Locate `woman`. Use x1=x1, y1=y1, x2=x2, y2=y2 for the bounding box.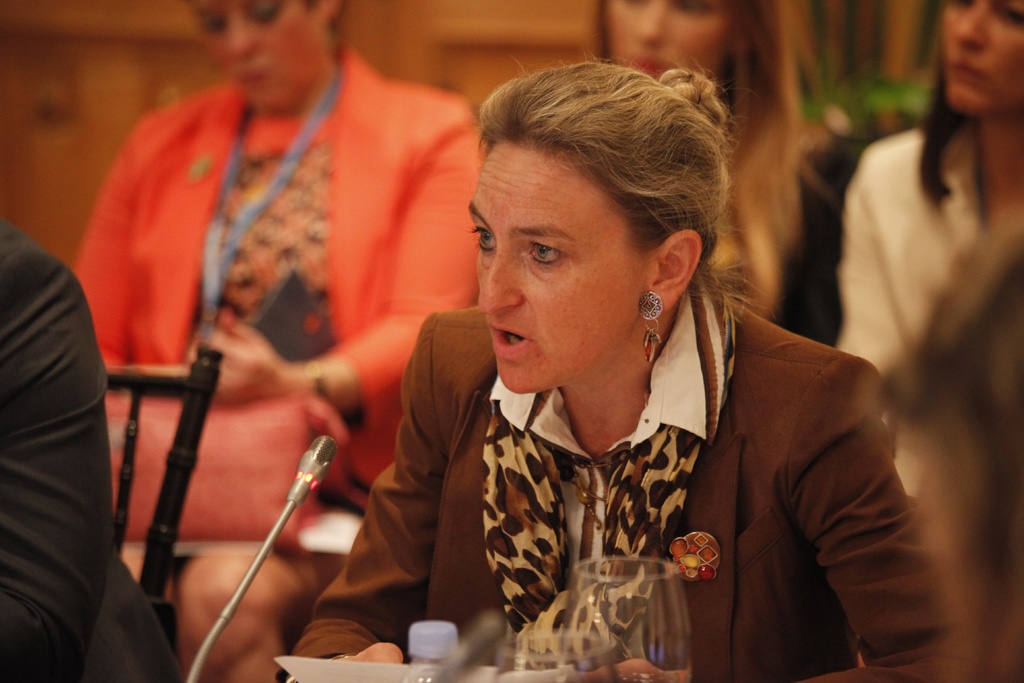
x1=70, y1=0, x2=489, y2=682.
